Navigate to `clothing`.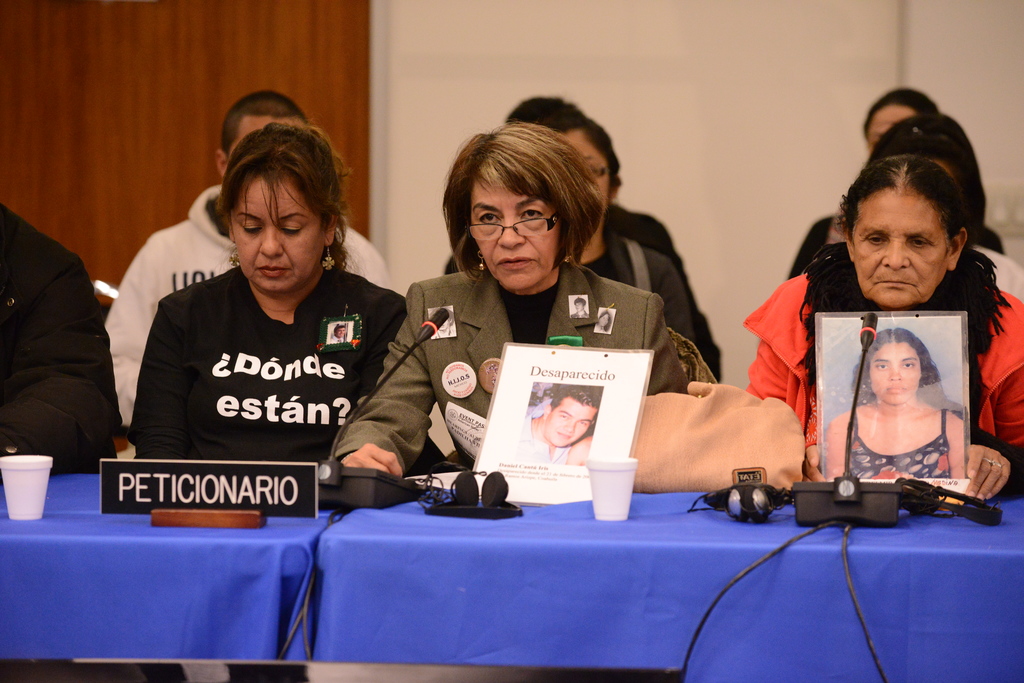
Navigation target: left=579, top=234, right=719, bottom=391.
